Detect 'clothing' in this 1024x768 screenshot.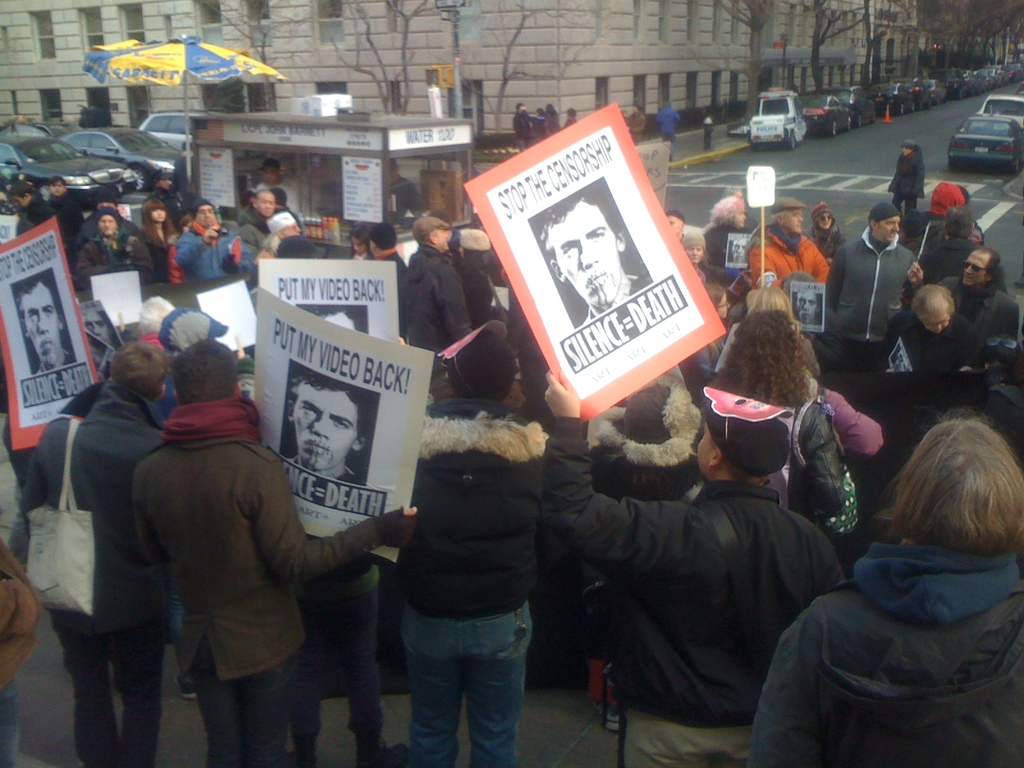
Detection: <box>450,253,495,324</box>.
